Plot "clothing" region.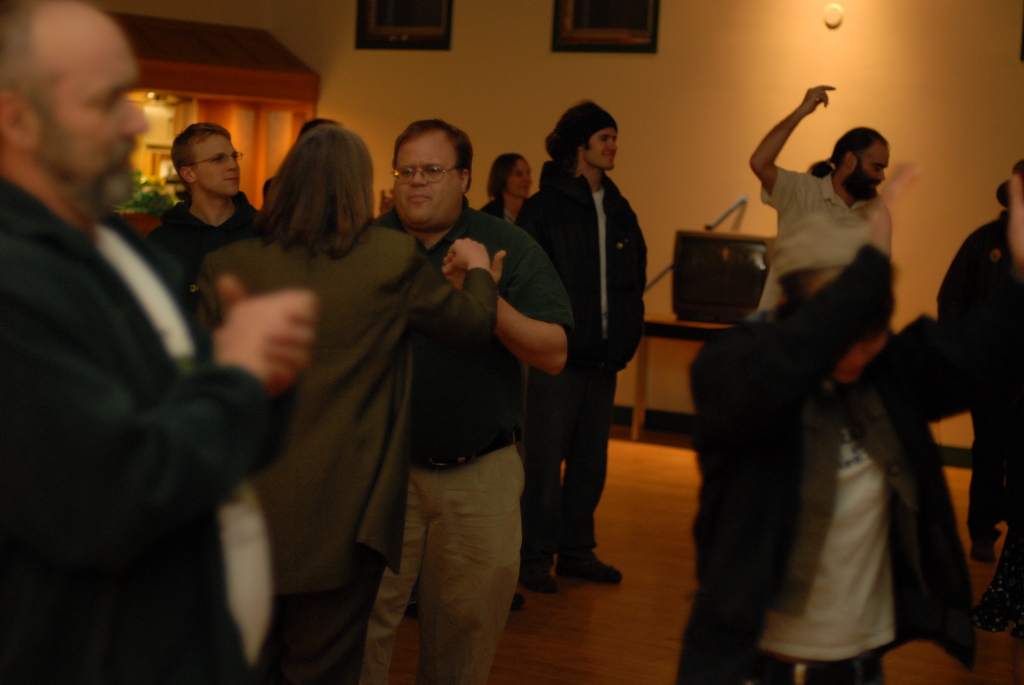
Plotted at {"x1": 506, "y1": 162, "x2": 655, "y2": 567}.
